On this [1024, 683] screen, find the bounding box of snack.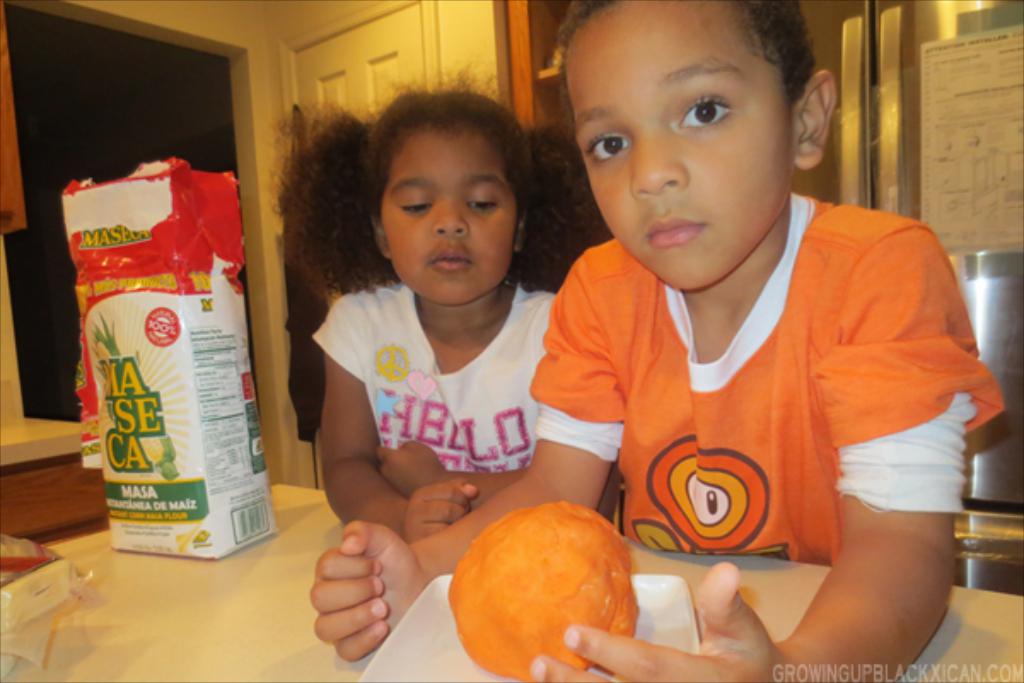
Bounding box: (left=433, top=497, right=657, bottom=681).
